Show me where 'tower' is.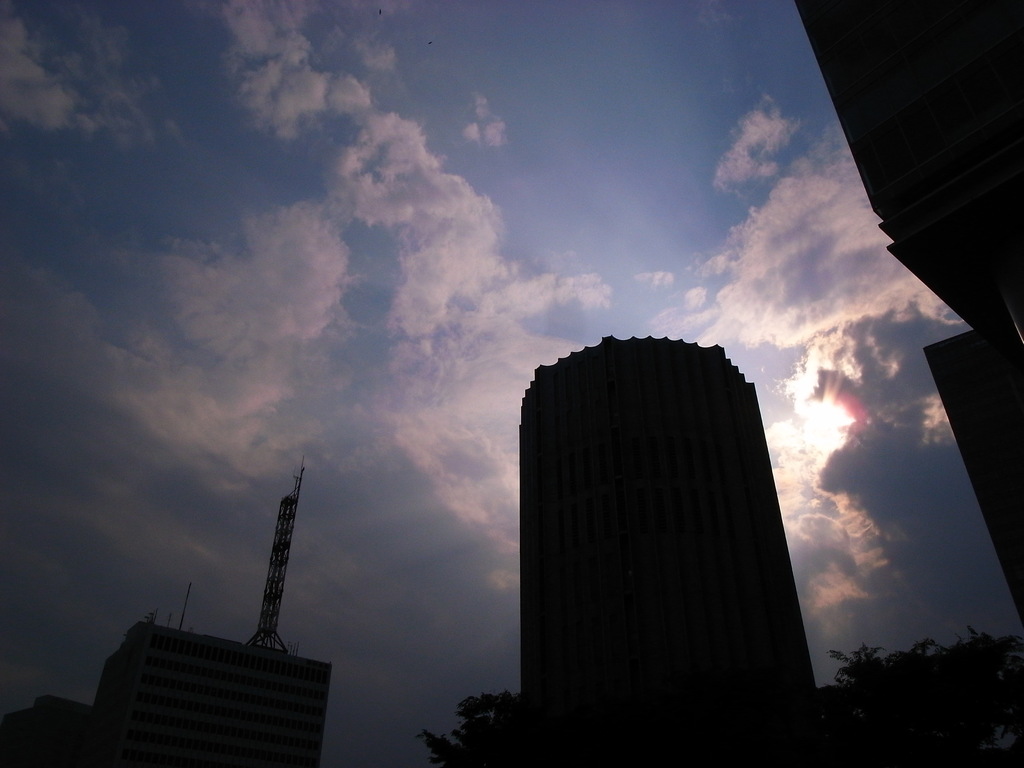
'tower' is at 519 332 820 765.
